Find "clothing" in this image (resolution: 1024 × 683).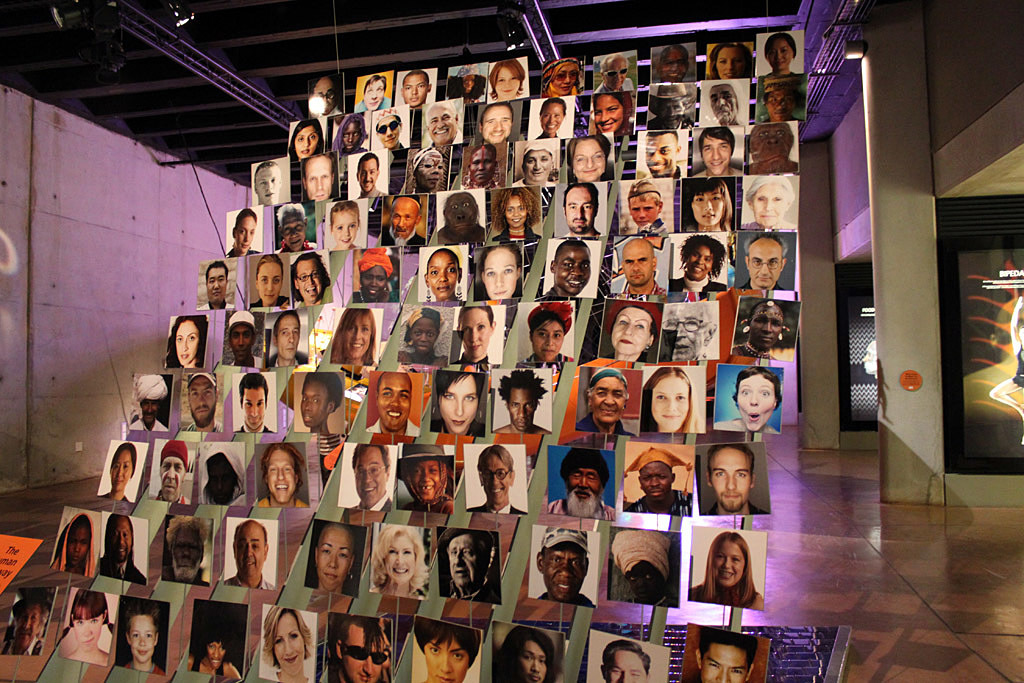
locate(356, 94, 390, 109).
